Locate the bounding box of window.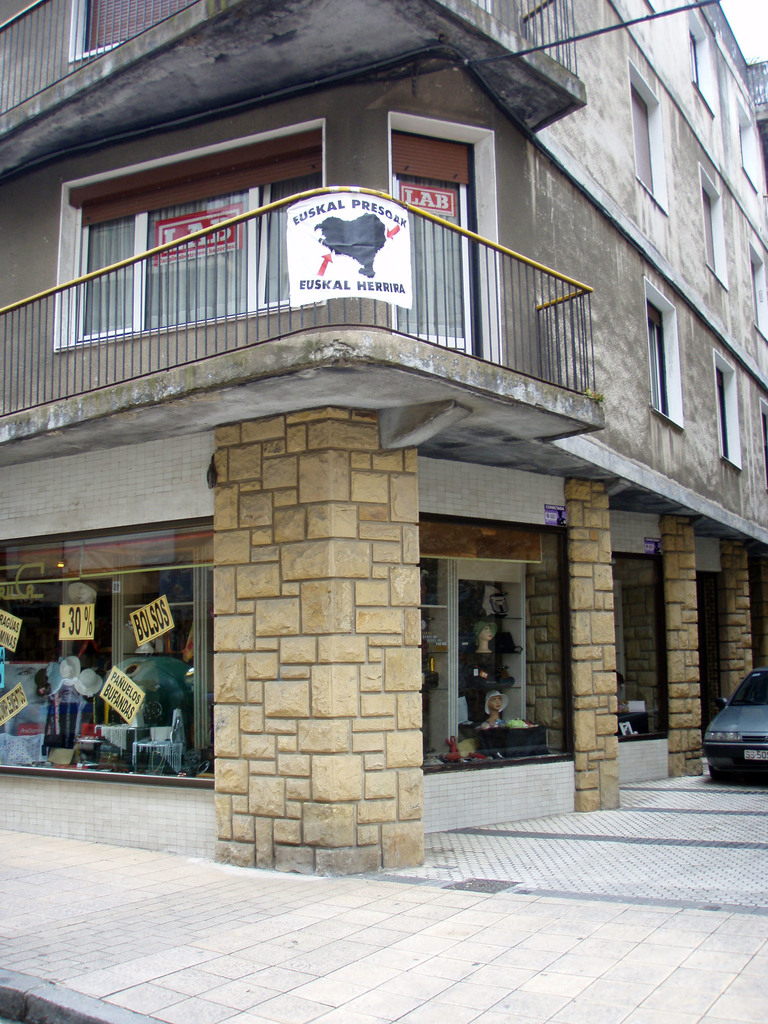
Bounding box: [63, 134, 320, 340].
